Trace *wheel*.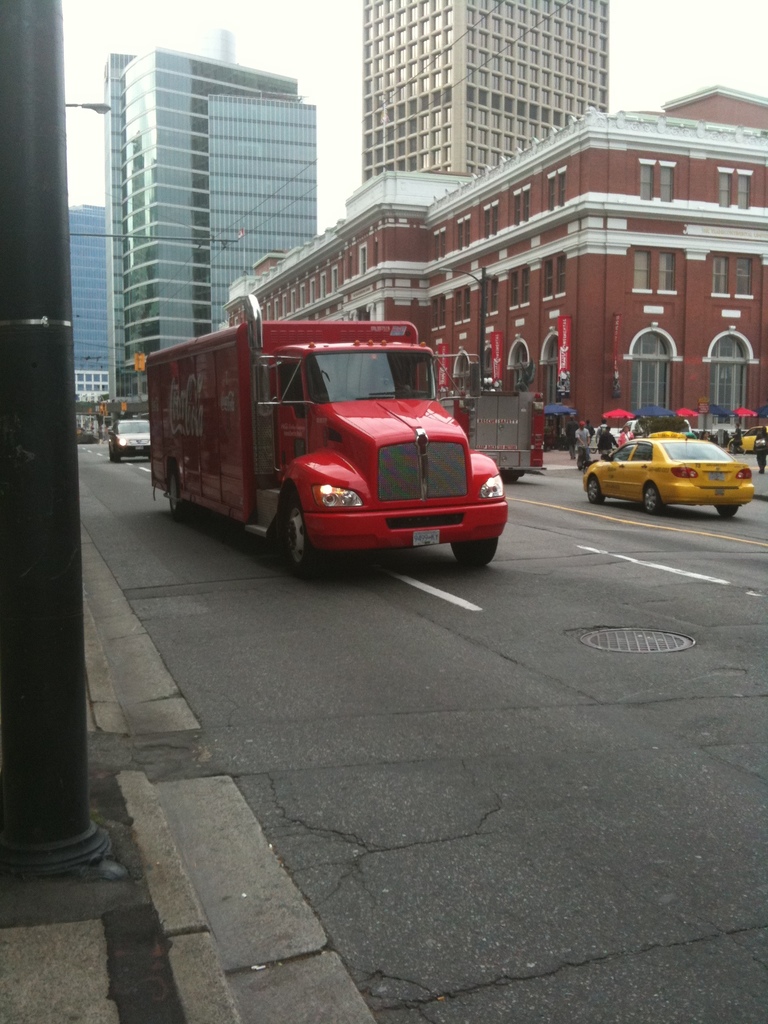
Traced to (x1=642, y1=484, x2=665, y2=516).
